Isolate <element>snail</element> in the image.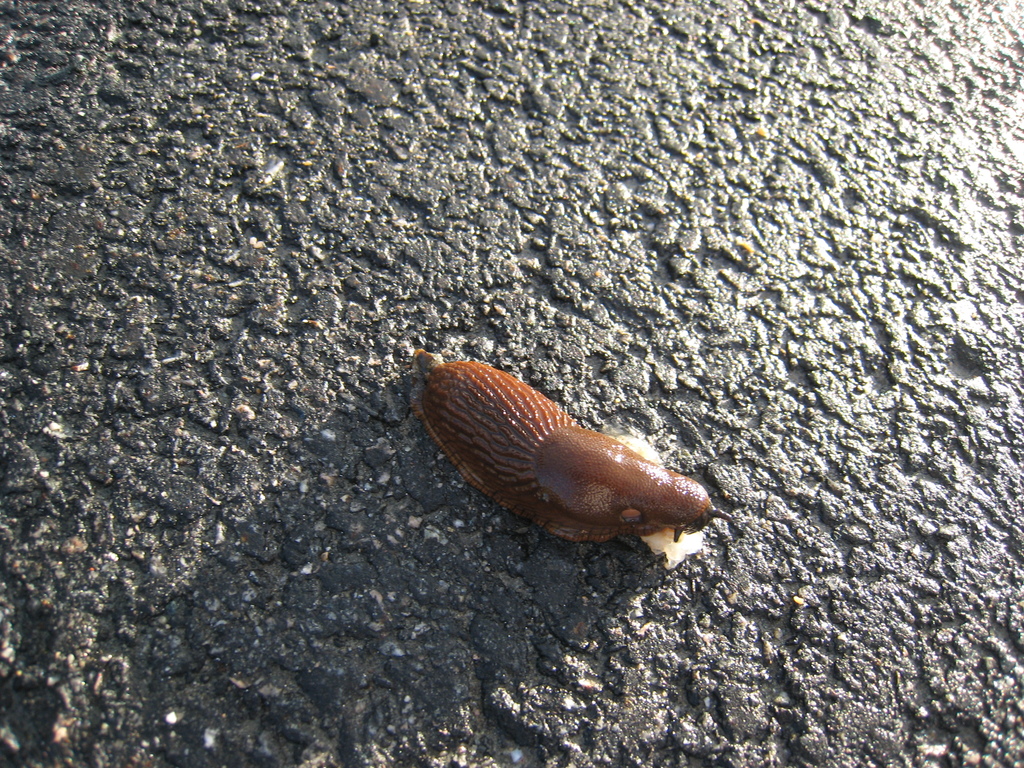
Isolated region: 409, 357, 735, 543.
